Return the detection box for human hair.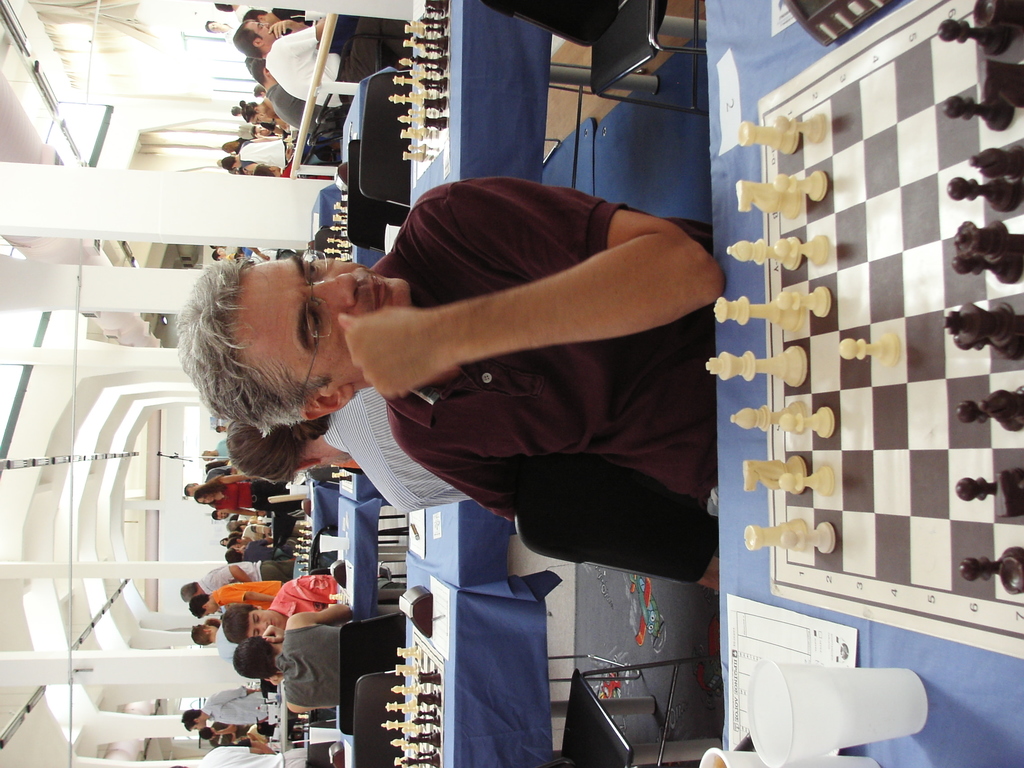
[191,593,207,620].
